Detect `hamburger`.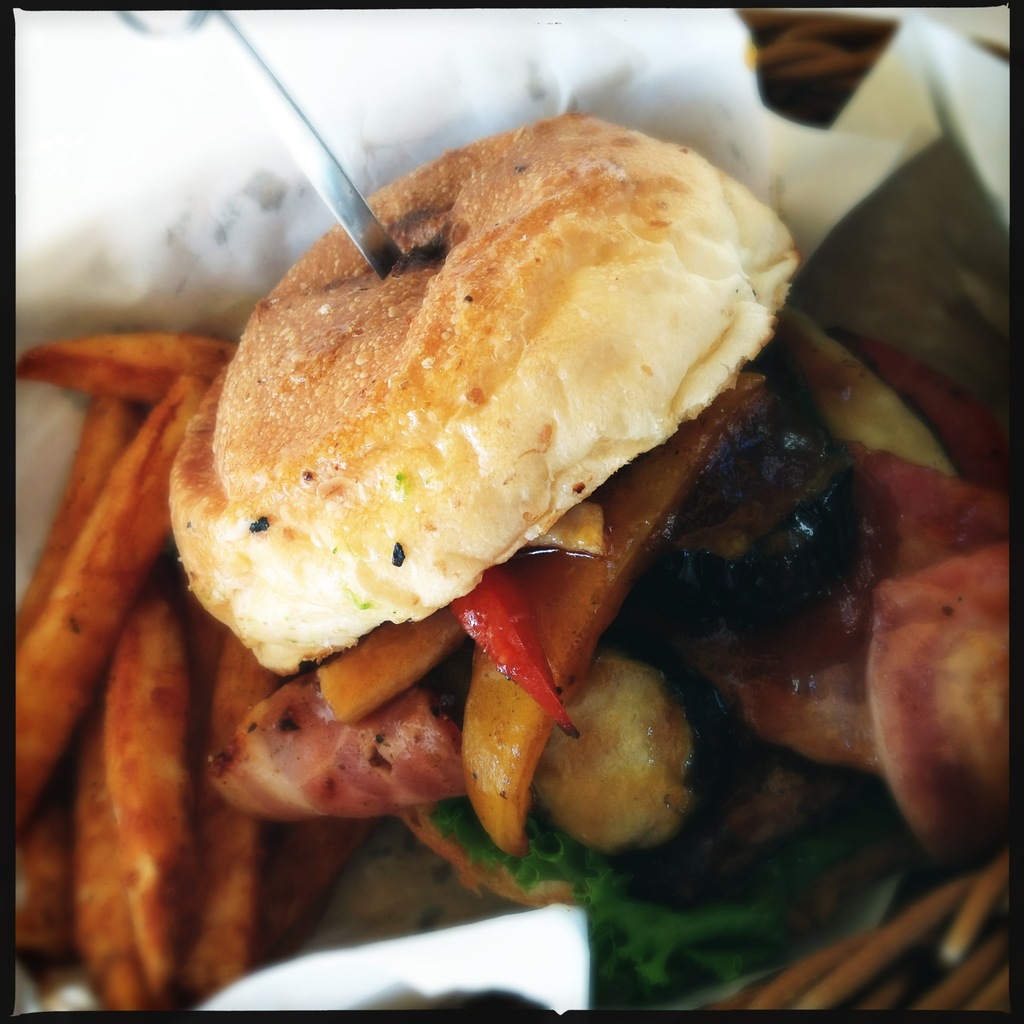
Detected at BBox(165, 113, 1008, 1008).
